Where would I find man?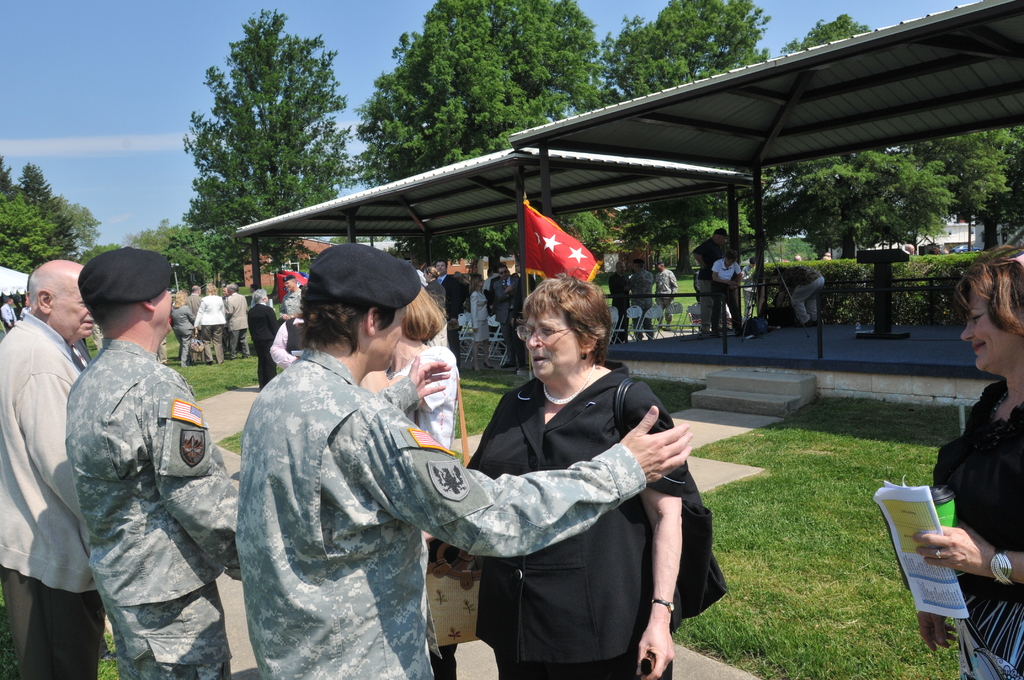
At bbox=[20, 296, 33, 320].
